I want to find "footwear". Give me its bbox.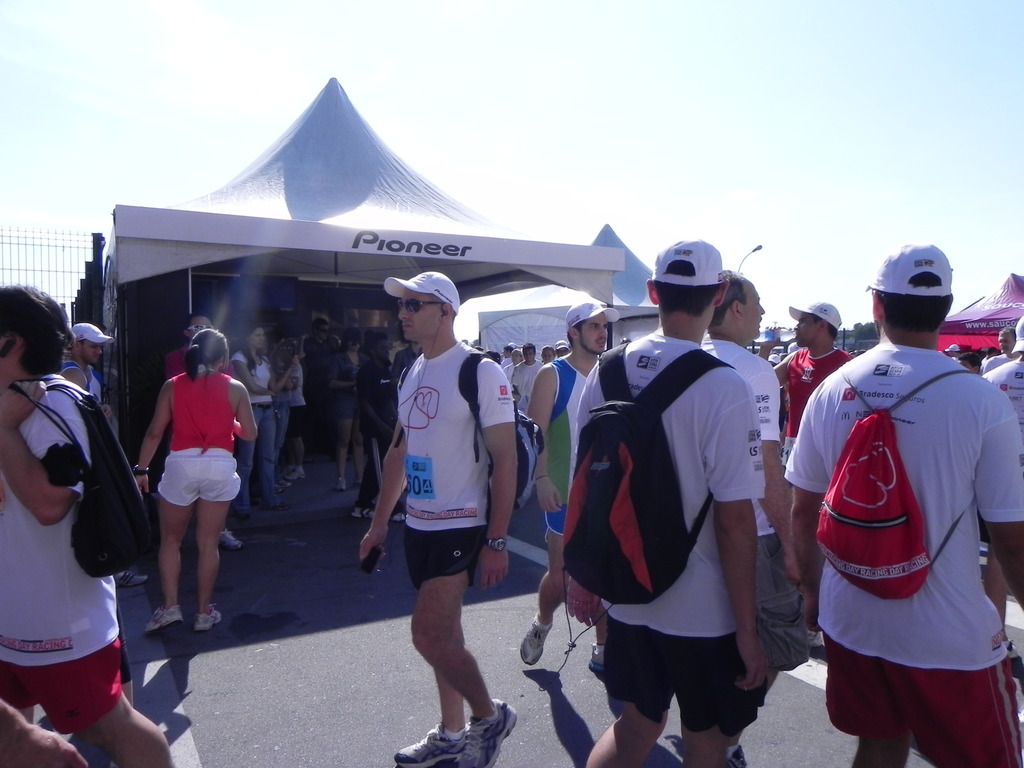
bbox=[147, 600, 195, 644].
